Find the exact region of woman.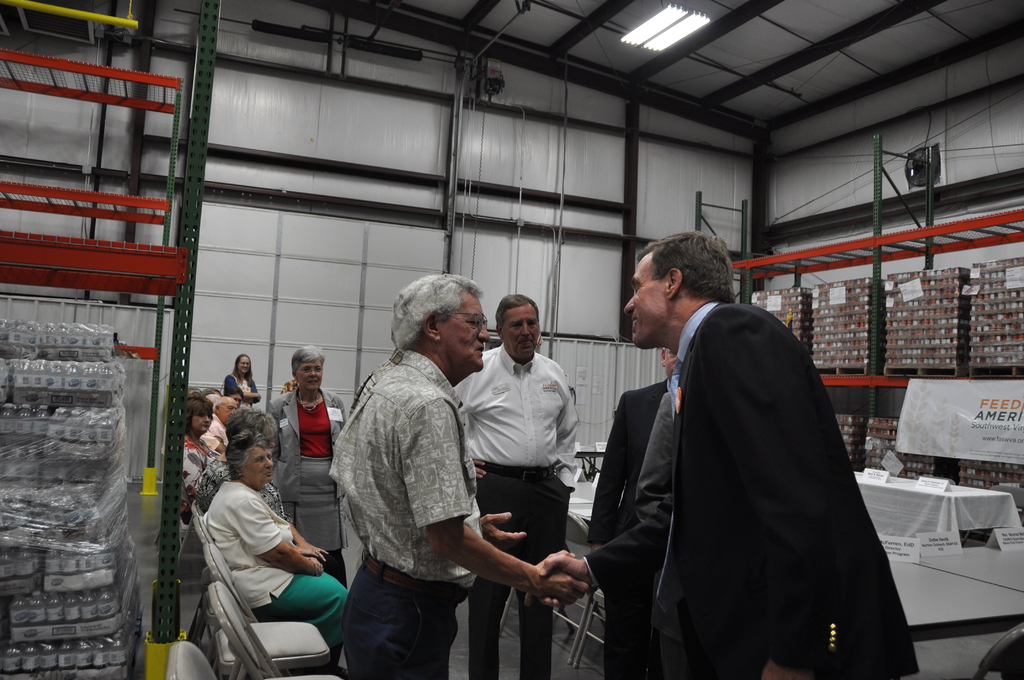
Exact region: {"x1": 177, "y1": 391, "x2": 226, "y2": 522}.
